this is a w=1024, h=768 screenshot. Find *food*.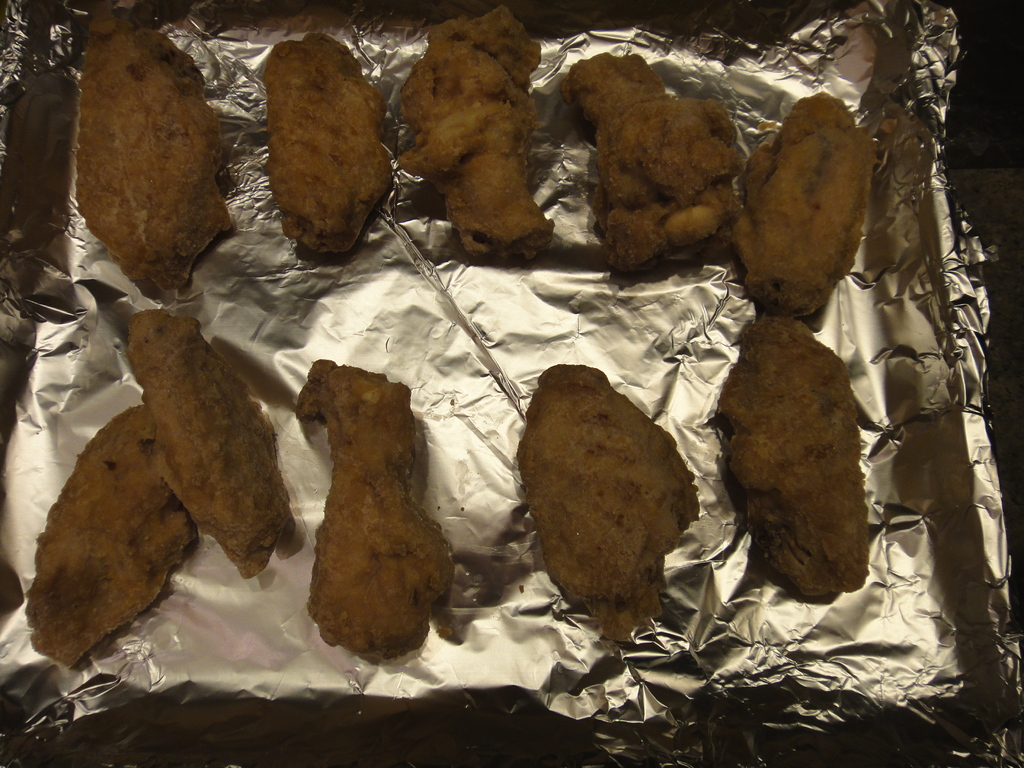
Bounding box: 559:46:749:273.
